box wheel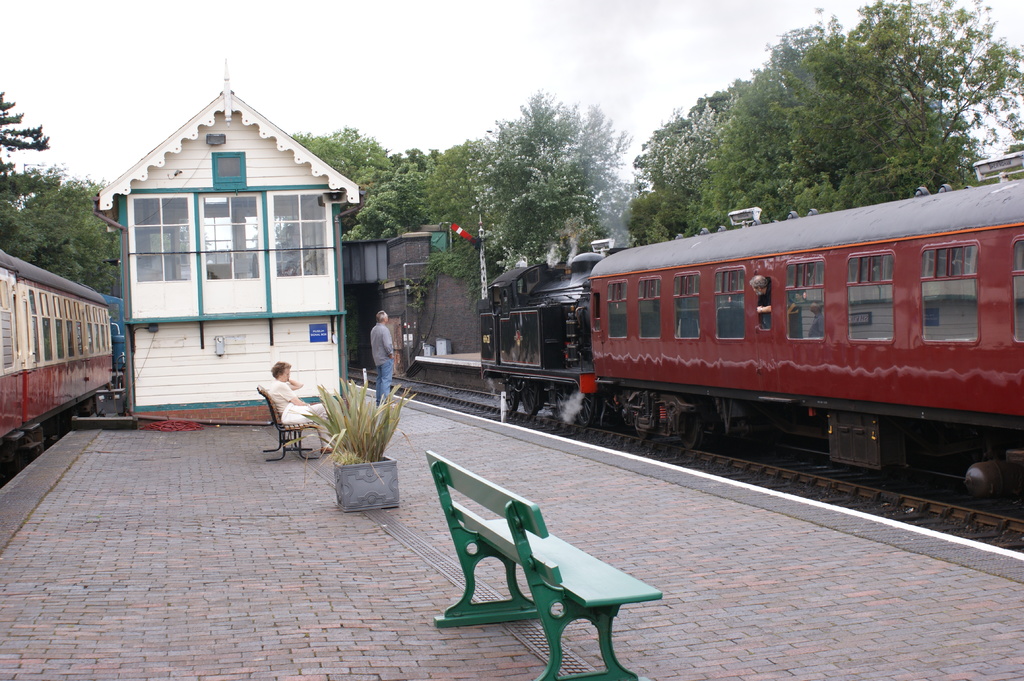
bbox(576, 394, 594, 428)
